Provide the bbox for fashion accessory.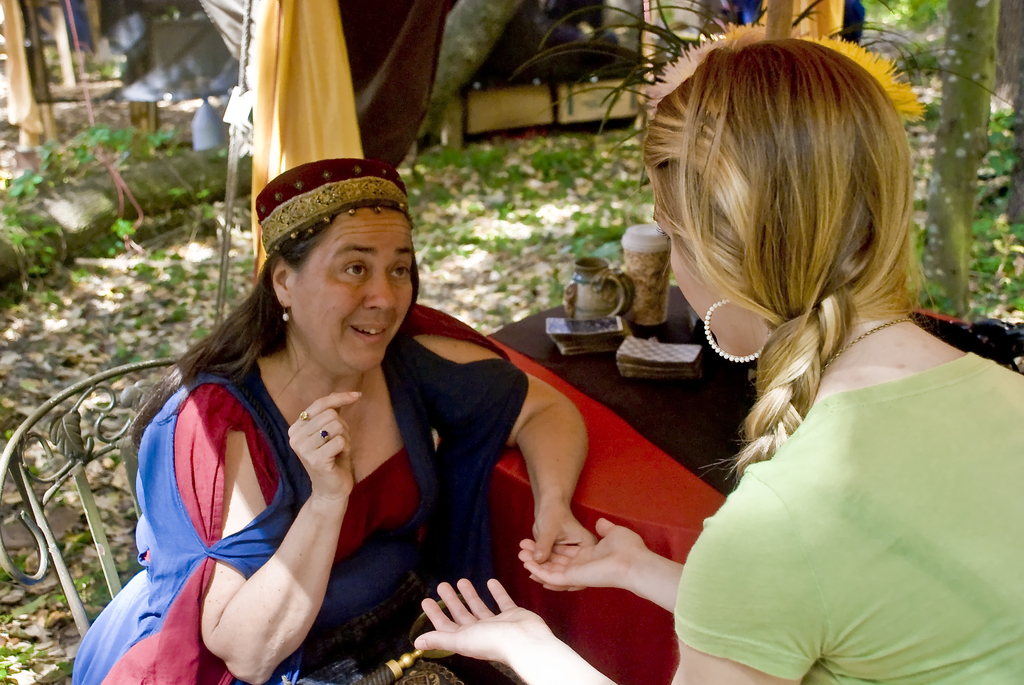
[315, 427, 333, 445].
